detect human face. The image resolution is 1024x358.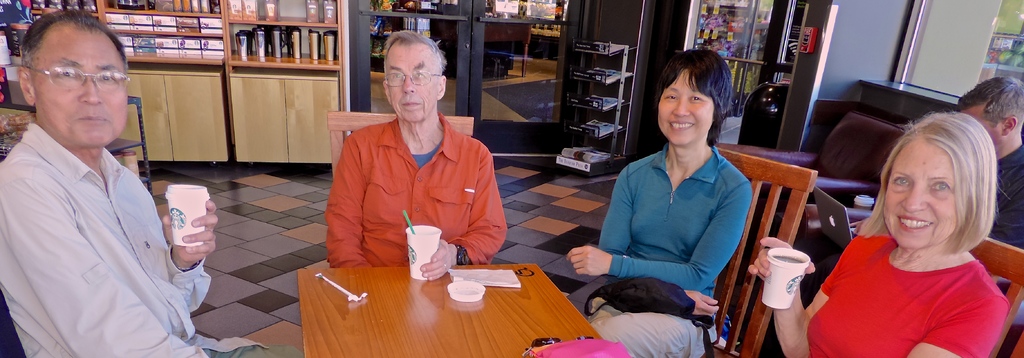
x1=881, y1=138, x2=956, y2=249.
